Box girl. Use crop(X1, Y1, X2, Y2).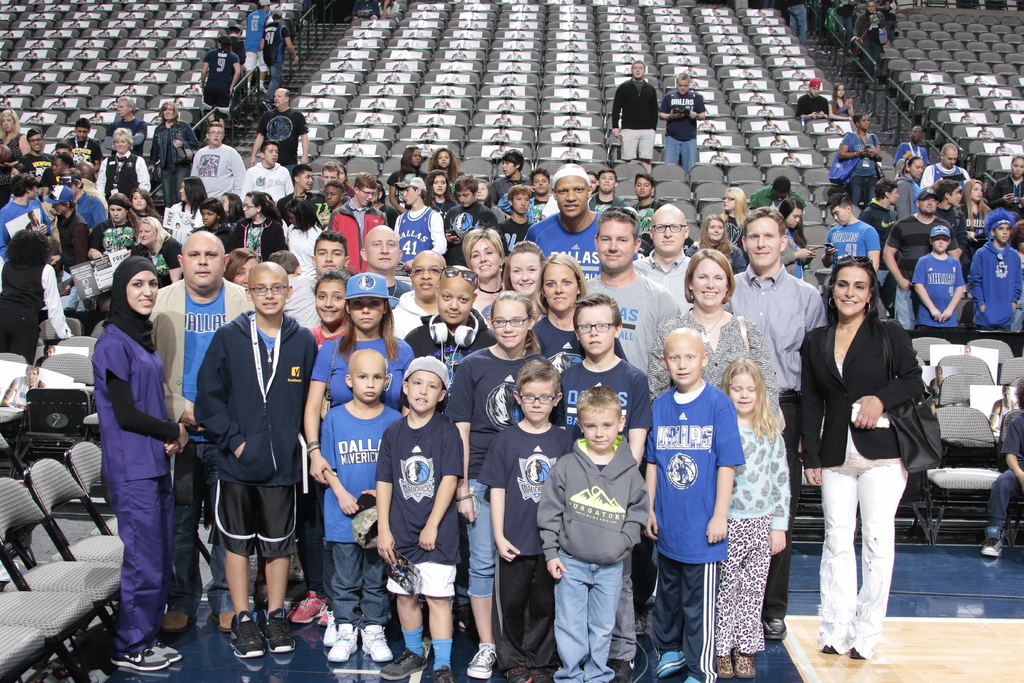
crop(128, 188, 162, 224).
